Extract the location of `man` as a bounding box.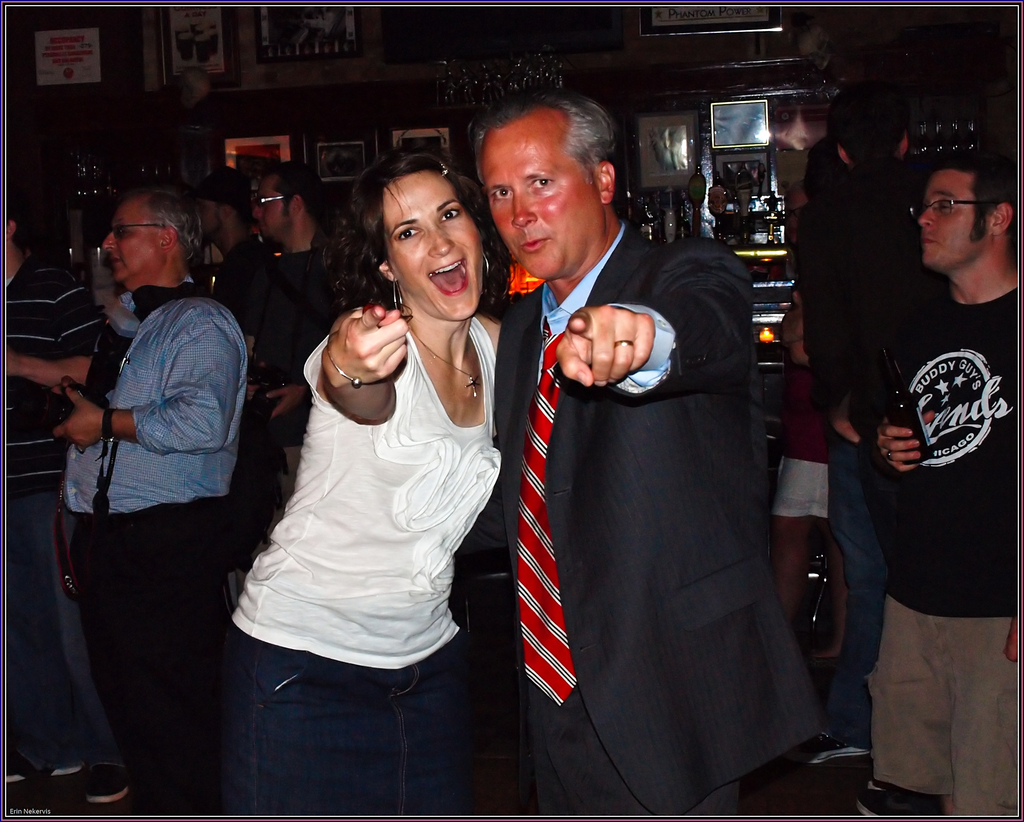
box(243, 158, 348, 489).
